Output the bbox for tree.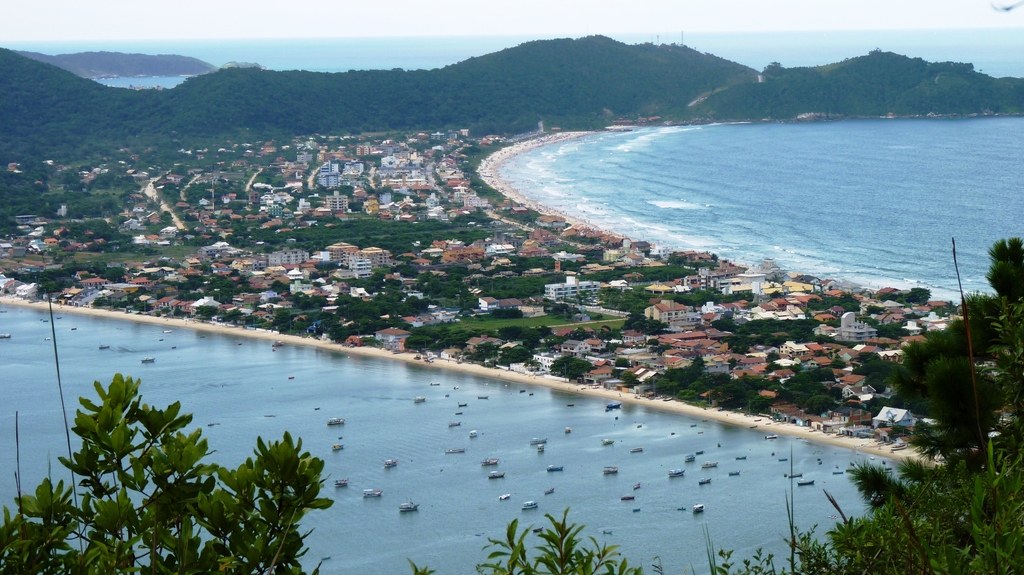
[x1=304, y1=170, x2=308, y2=180].
